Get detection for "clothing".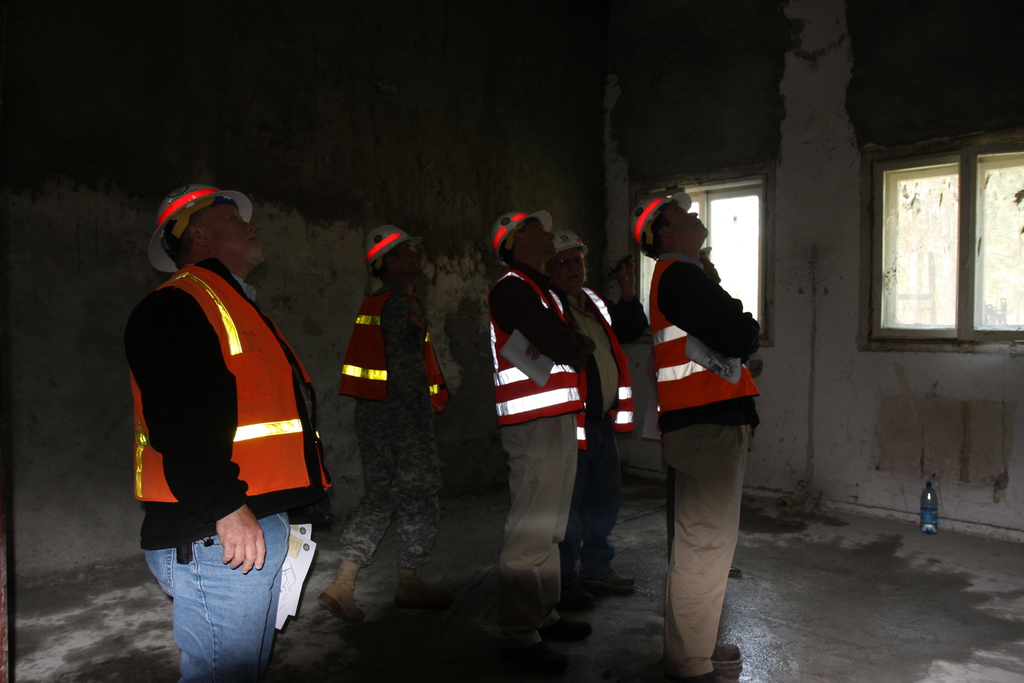
Detection: rect(123, 260, 328, 682).
